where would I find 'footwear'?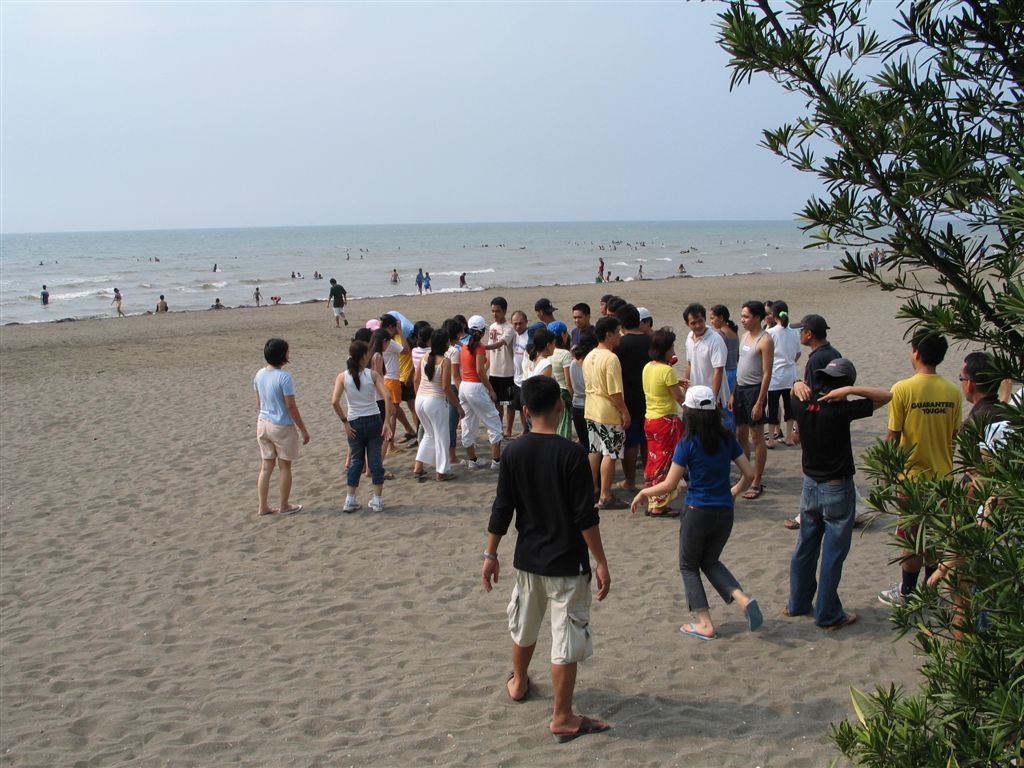
At select_region(676, 620, 718, 642).
